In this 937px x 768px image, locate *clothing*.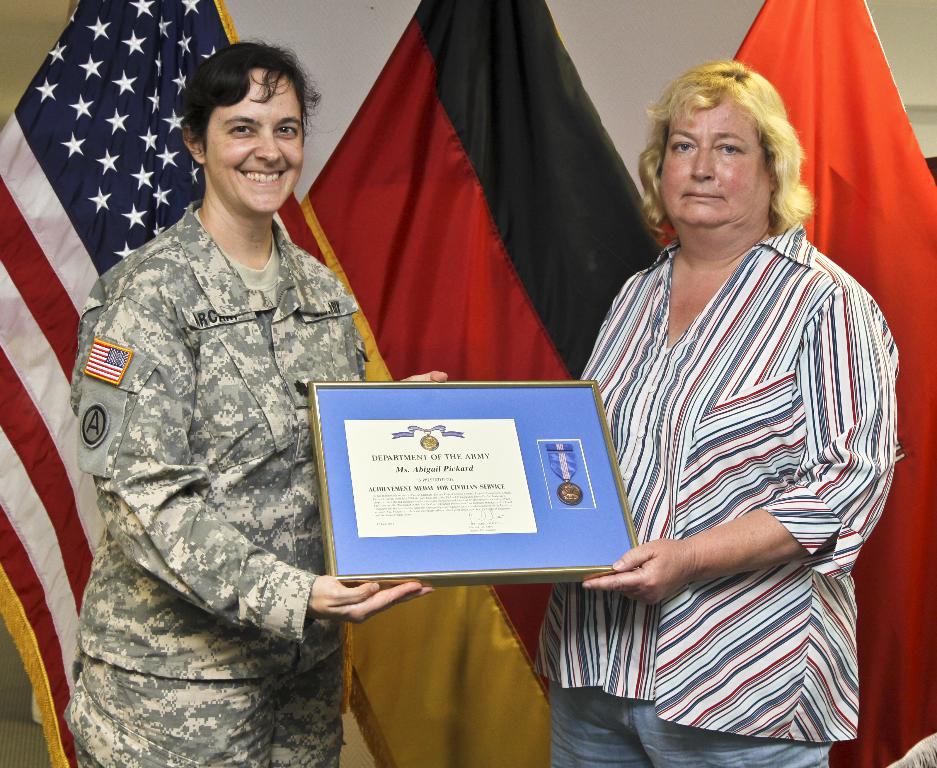
Bounding box: box(59, 197, 385, 767).
